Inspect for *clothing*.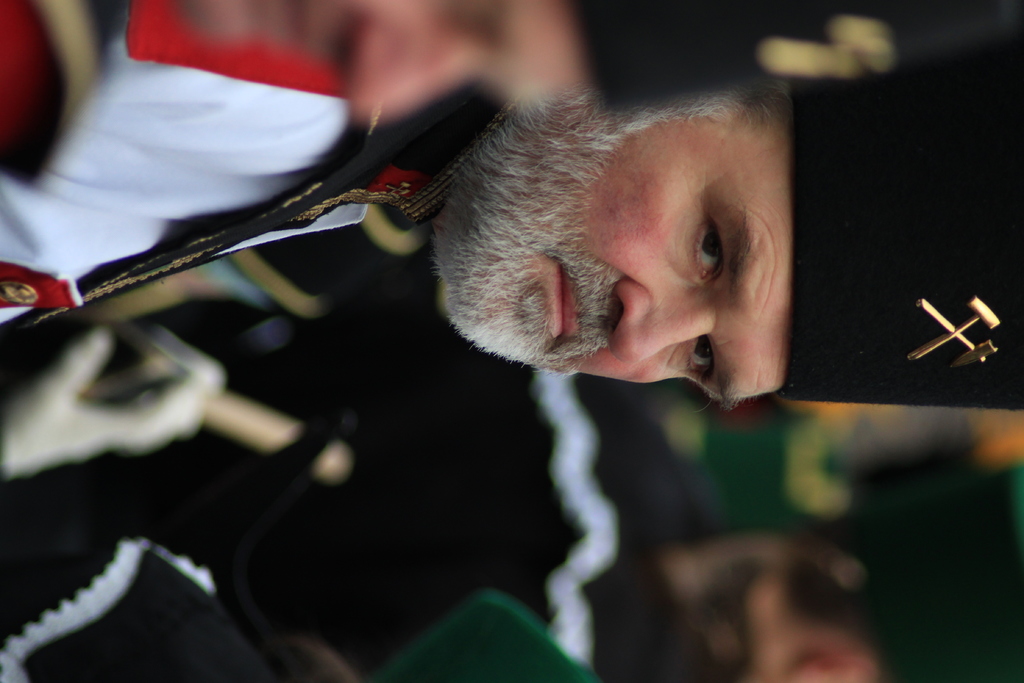
Inspection: <bbox>240, 370, 721, 682</bbox>.
